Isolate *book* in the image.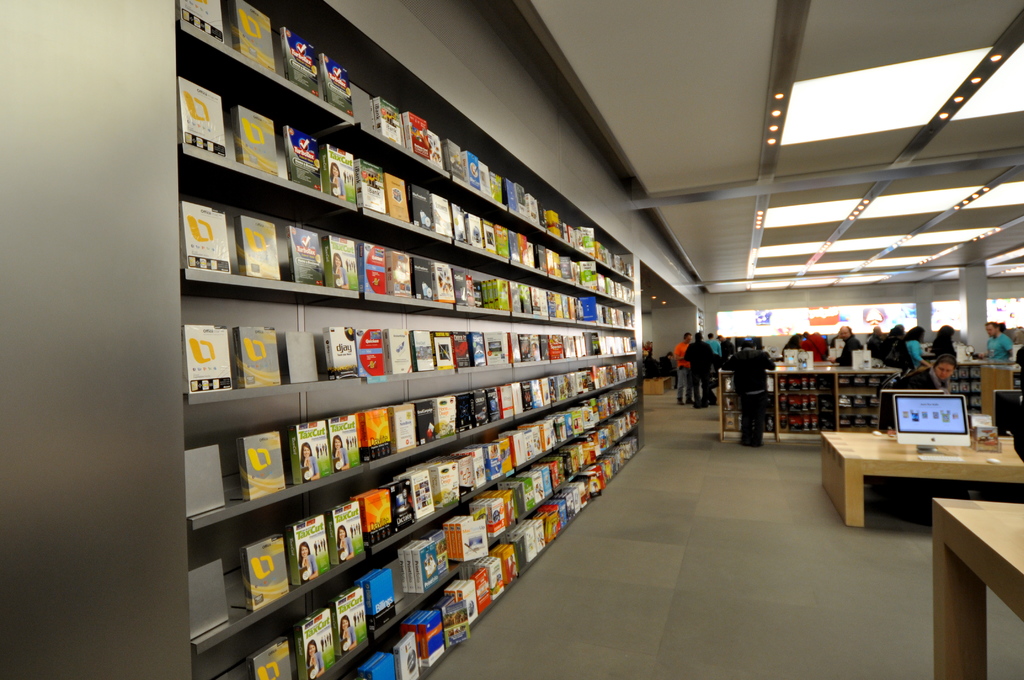
Isolated region: (442, 137, 463, 181).
